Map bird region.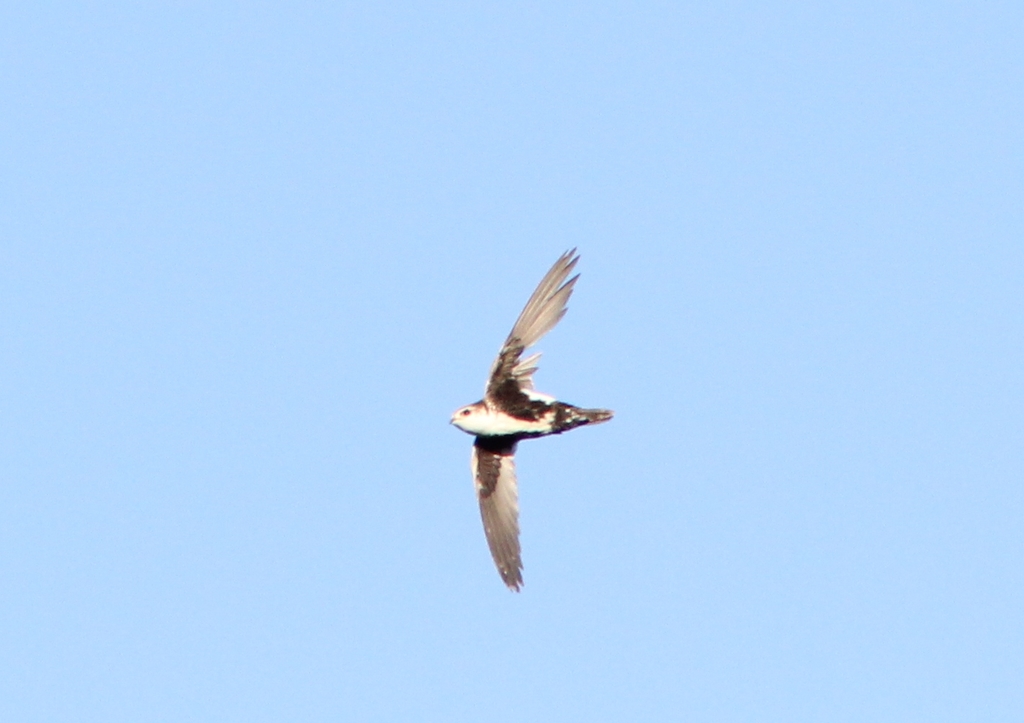
Mapped to x1=448, y1=246, x2=617, y2=600.
